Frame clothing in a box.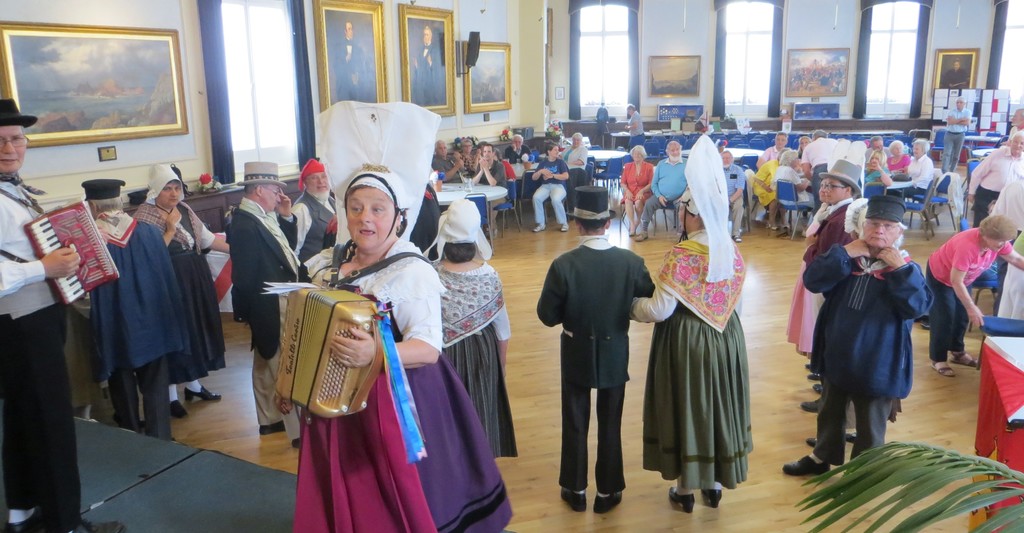
crop(886, 147, 936, 197).
